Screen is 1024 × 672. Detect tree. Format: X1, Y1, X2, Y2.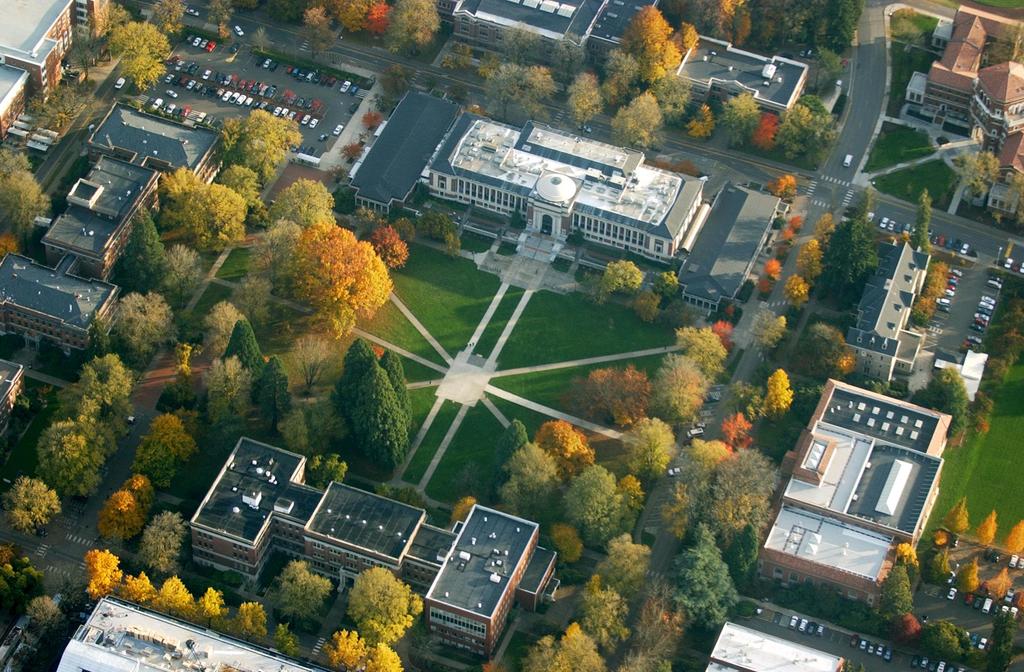
481, 659, 509, 671.
